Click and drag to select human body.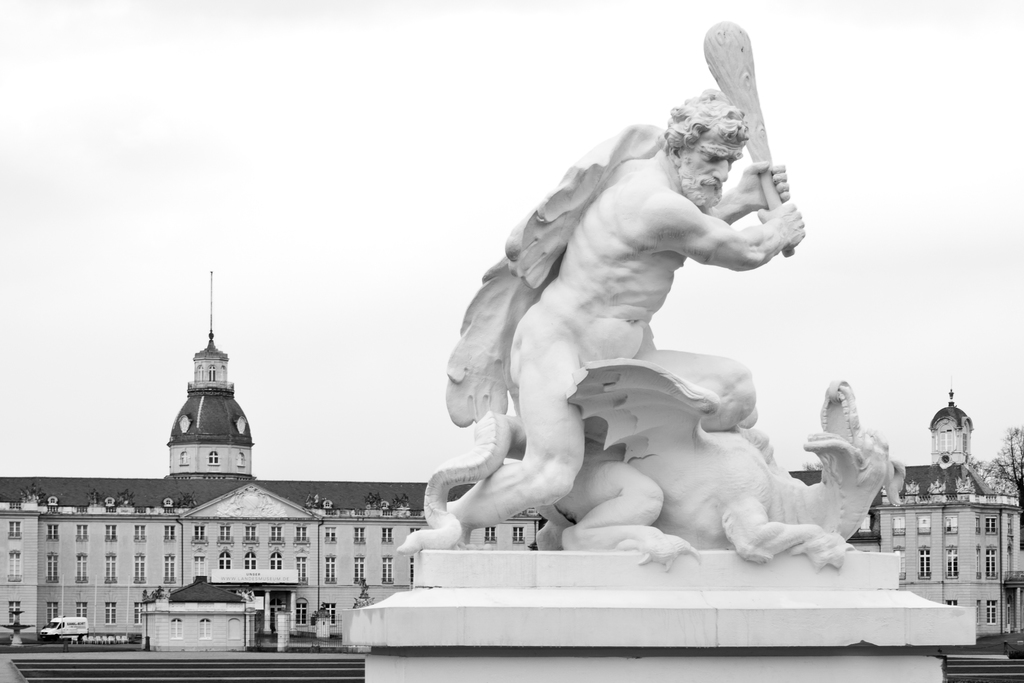
Selection: box=[458, 75, 821, 552].
